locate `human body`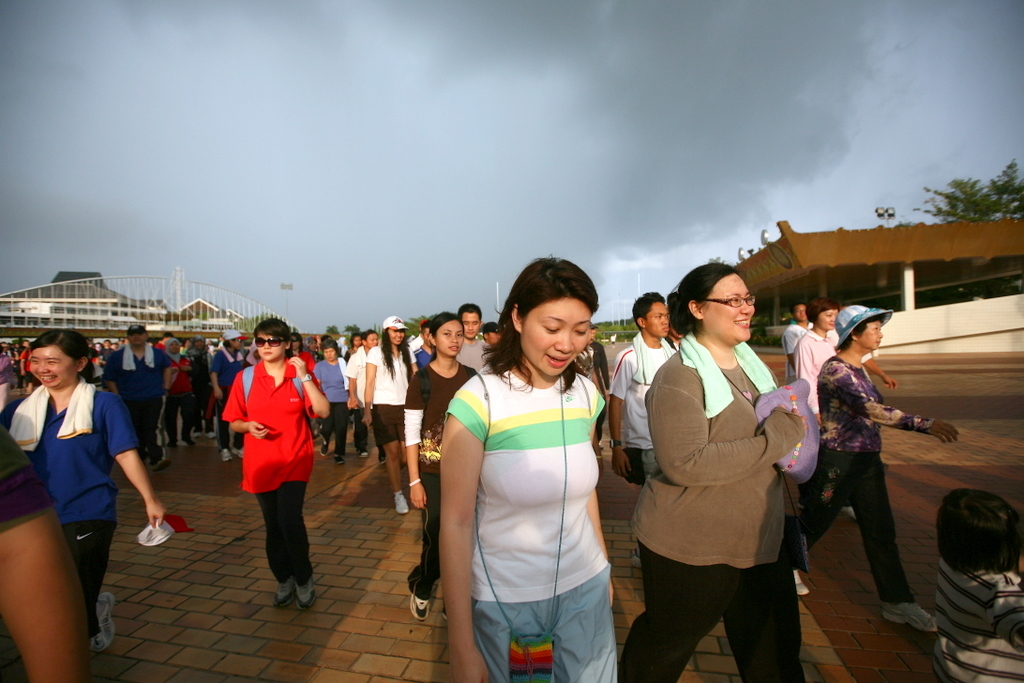
0,413,83,681
